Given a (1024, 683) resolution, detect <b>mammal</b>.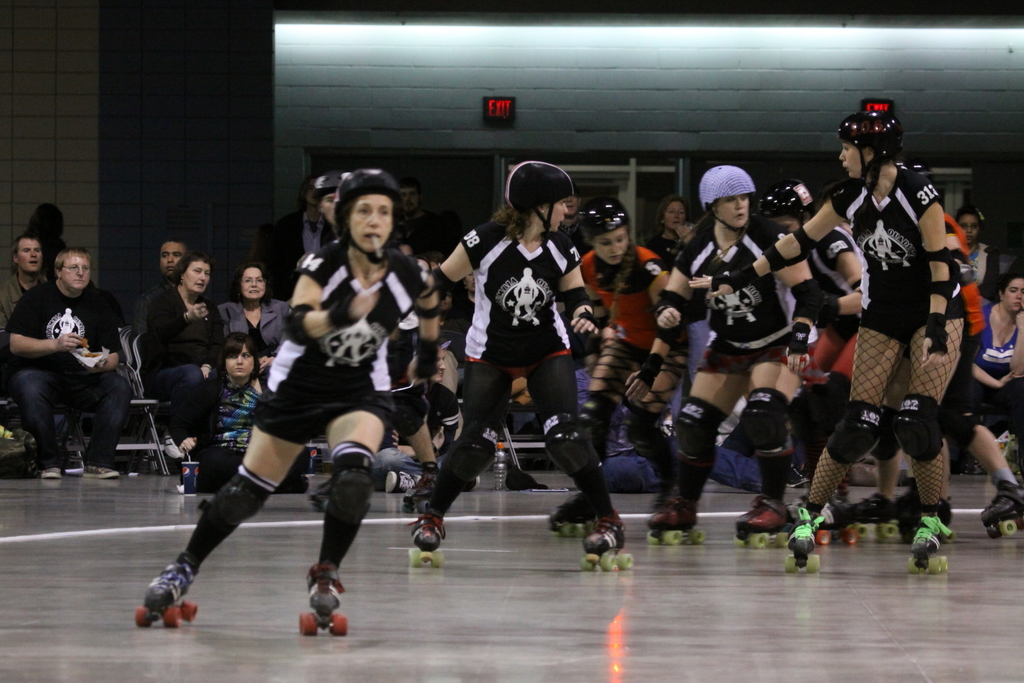
[left=401, top=181, right=428, bottom=256].
